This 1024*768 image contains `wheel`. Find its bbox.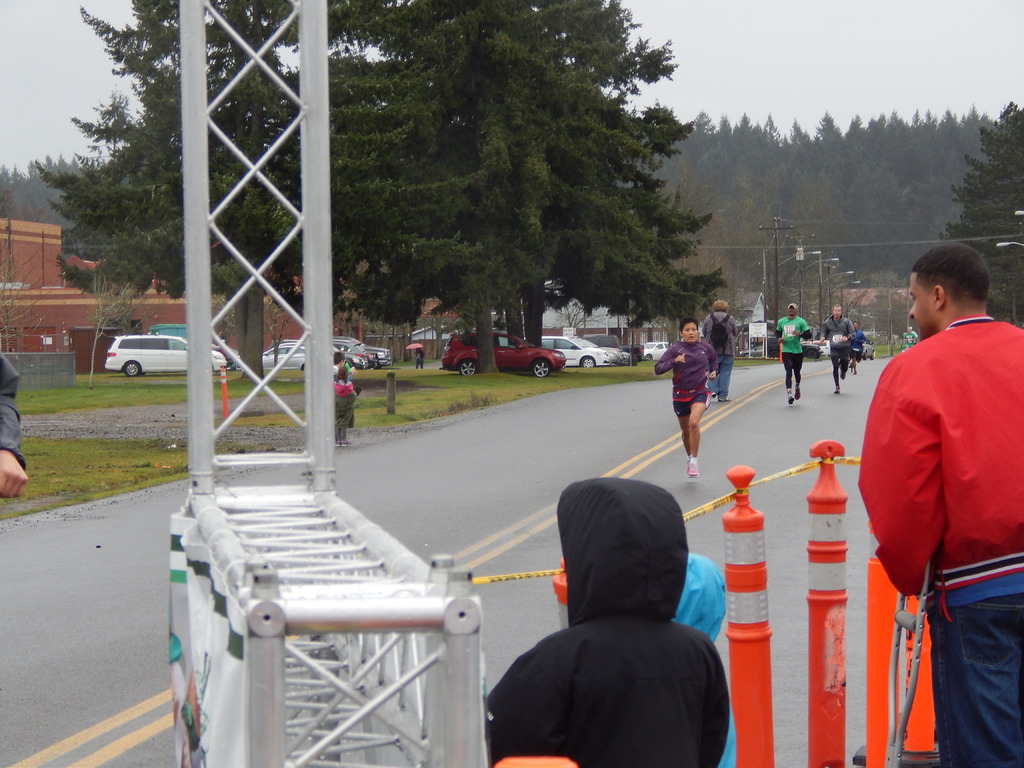
459,362,479,380.
